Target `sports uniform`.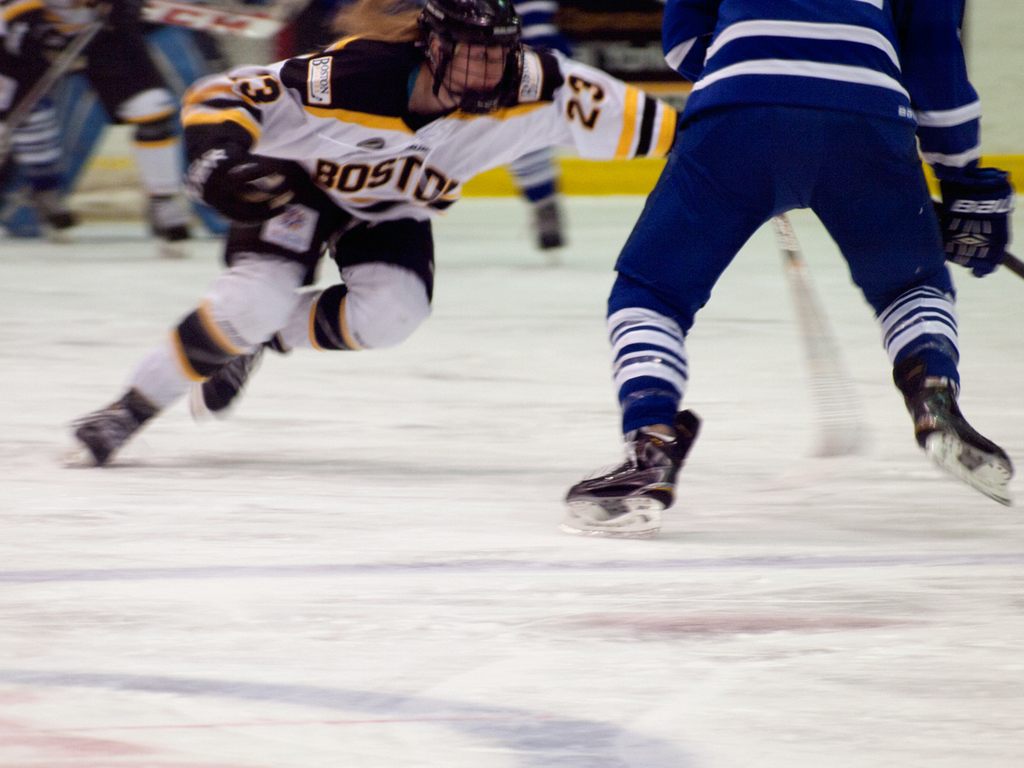
Target region: detection(605, 0, 1010, 423).
